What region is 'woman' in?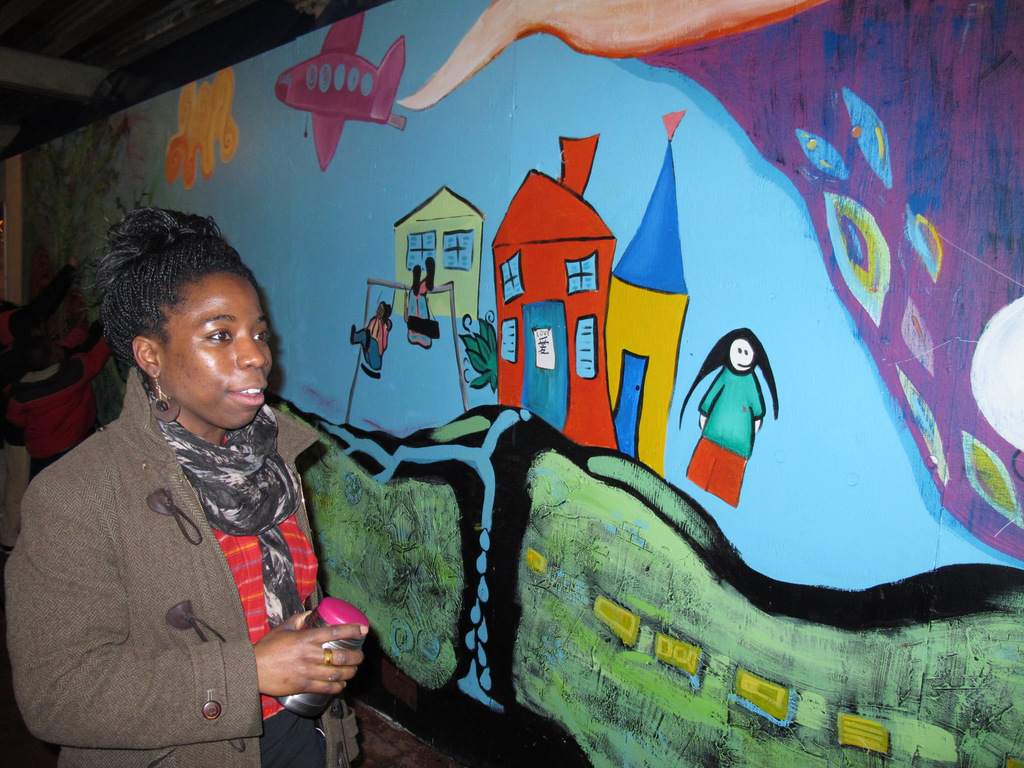
box=[17, 207, 349, 767].
